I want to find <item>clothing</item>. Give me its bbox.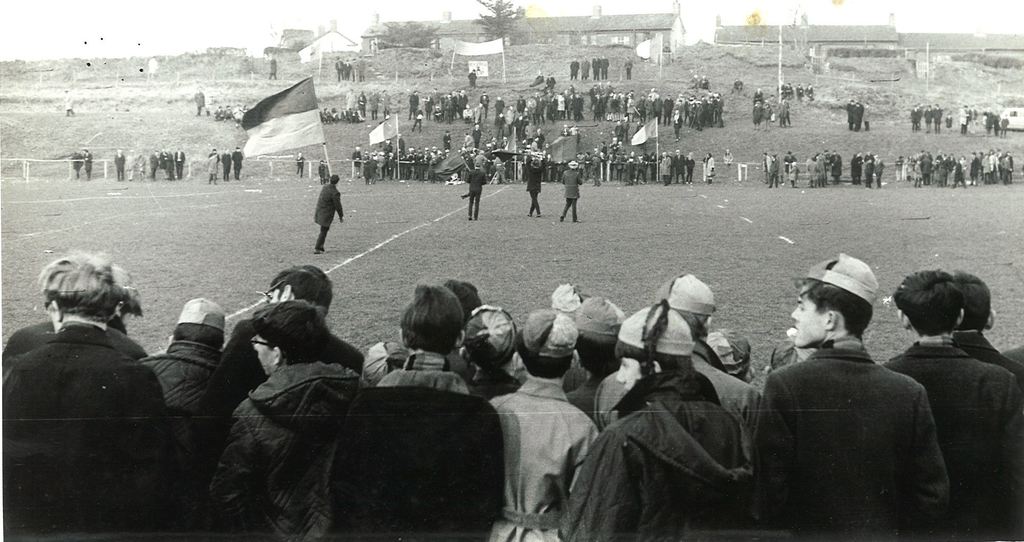
924,108,931,130.
